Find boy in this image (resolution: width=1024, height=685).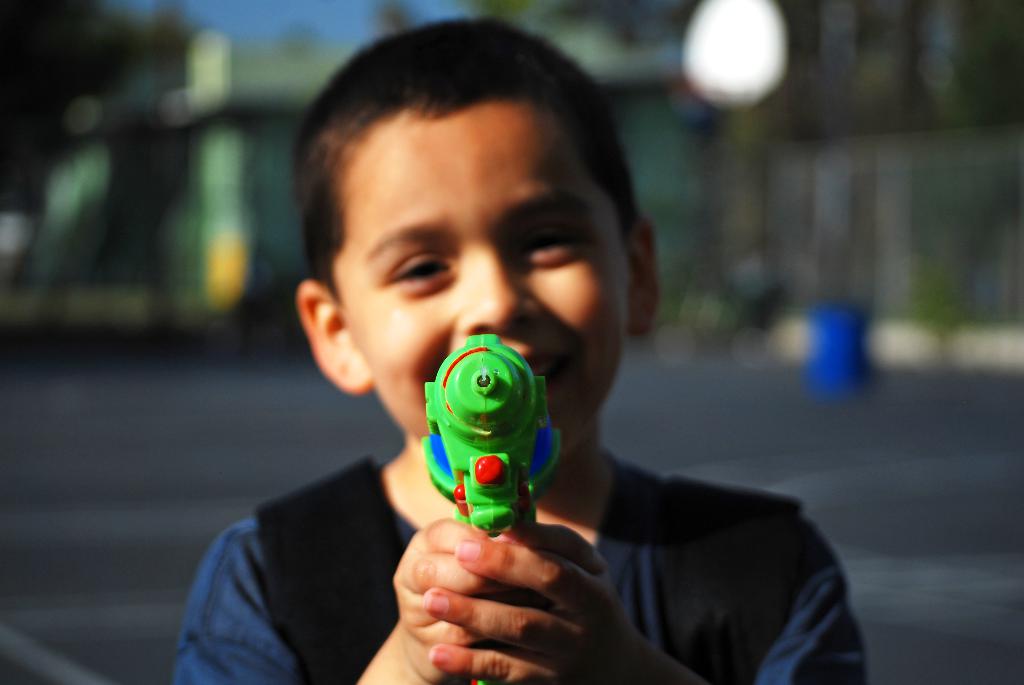
x1=176 y1=15 x2=867 y2=682.
